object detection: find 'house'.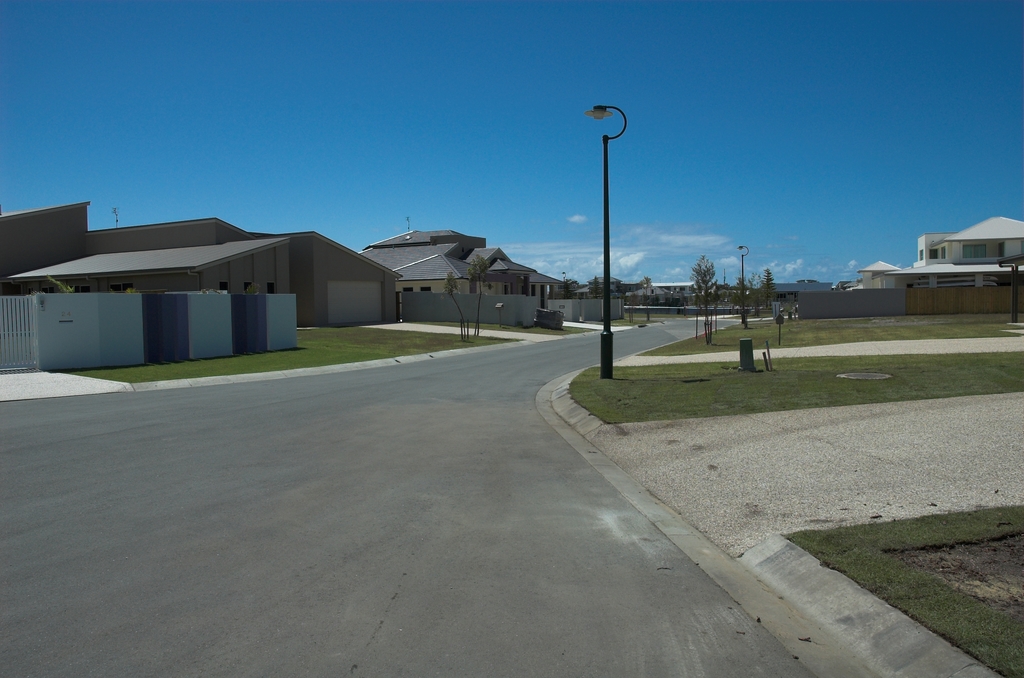
[365,231,565,301].
